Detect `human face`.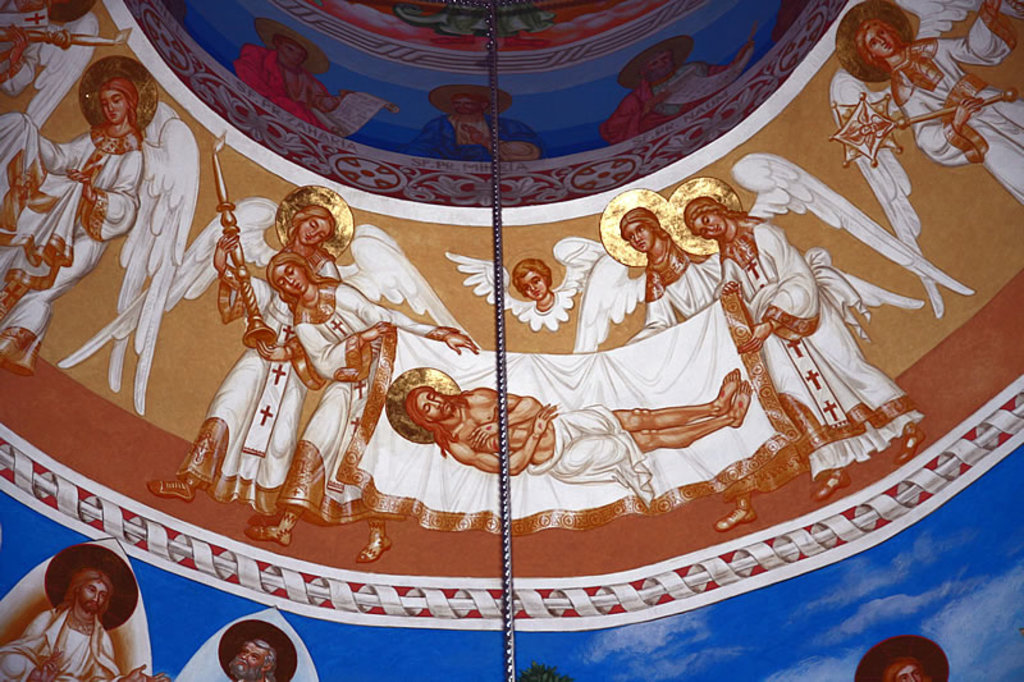
Detected at {"x1": 102, "y1": 88, "x2": 129, "y2": 125}.
